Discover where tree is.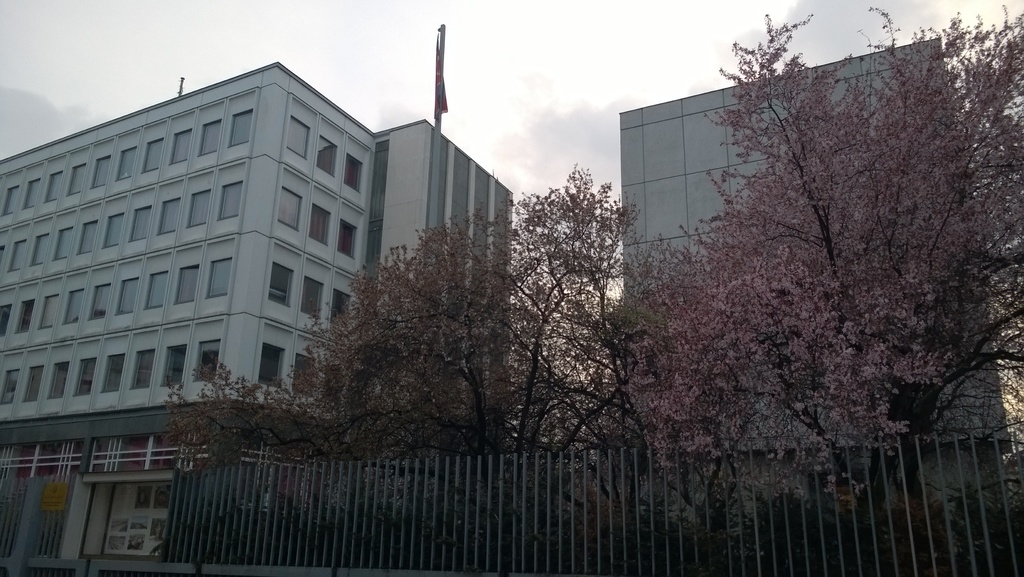
Discovered at [left=673, top=23, right=992, bottom=474].
